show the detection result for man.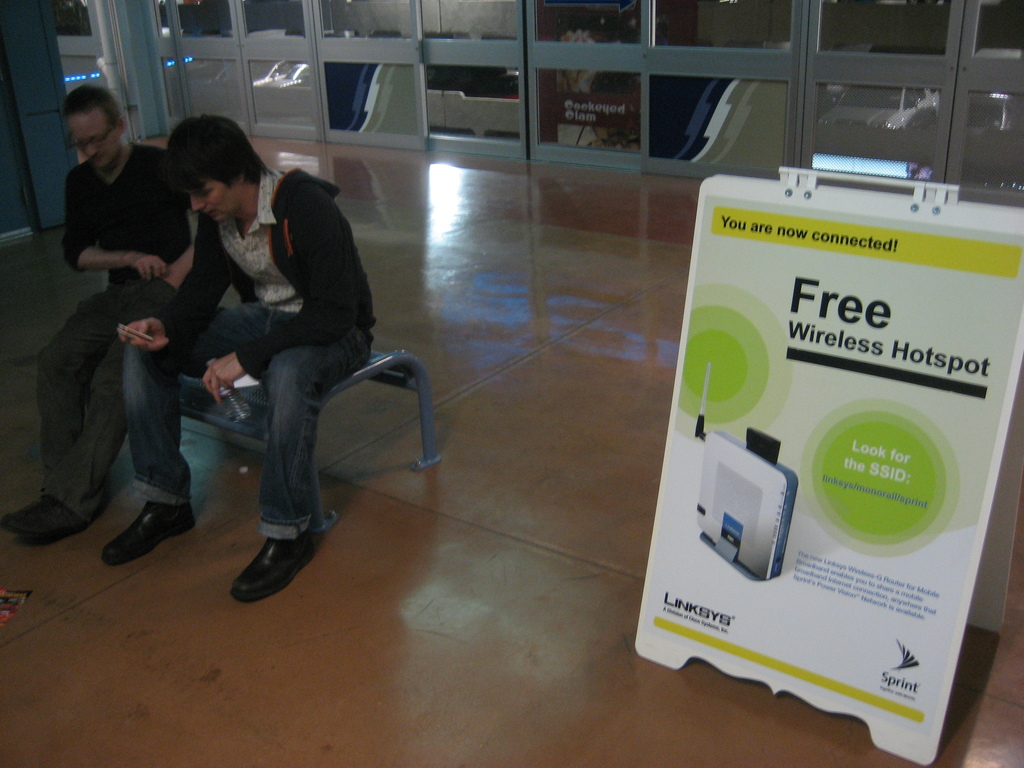
[136,112,419,580].
